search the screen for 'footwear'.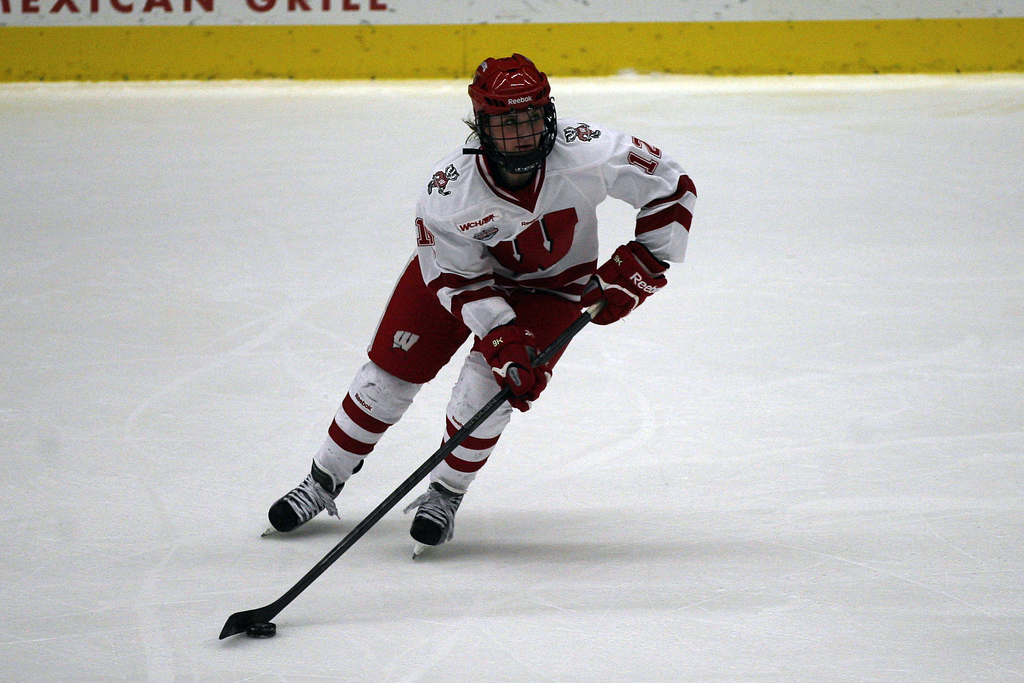
Found at box=[264, 468, 331, 554].
